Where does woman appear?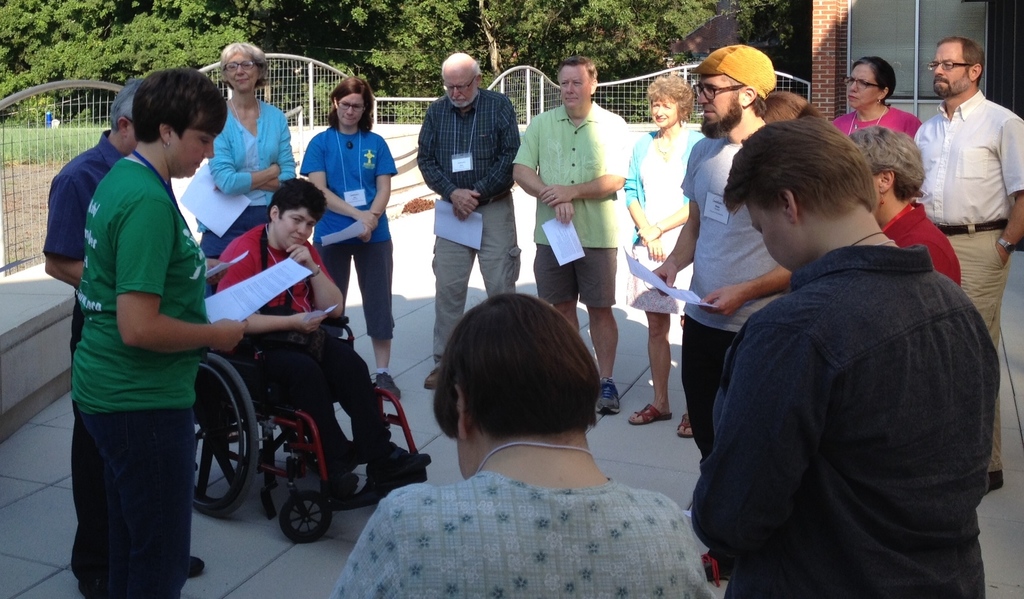
Appears at x1=329 y1=288 x2=714 y2=598.
